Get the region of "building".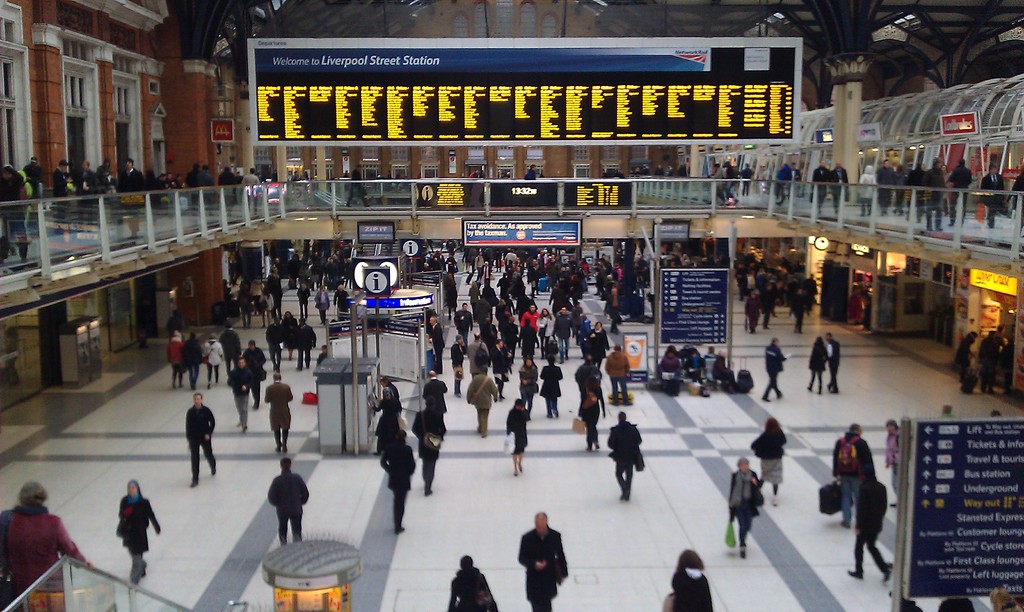
l=0, t=1, r=1023, b=611.
